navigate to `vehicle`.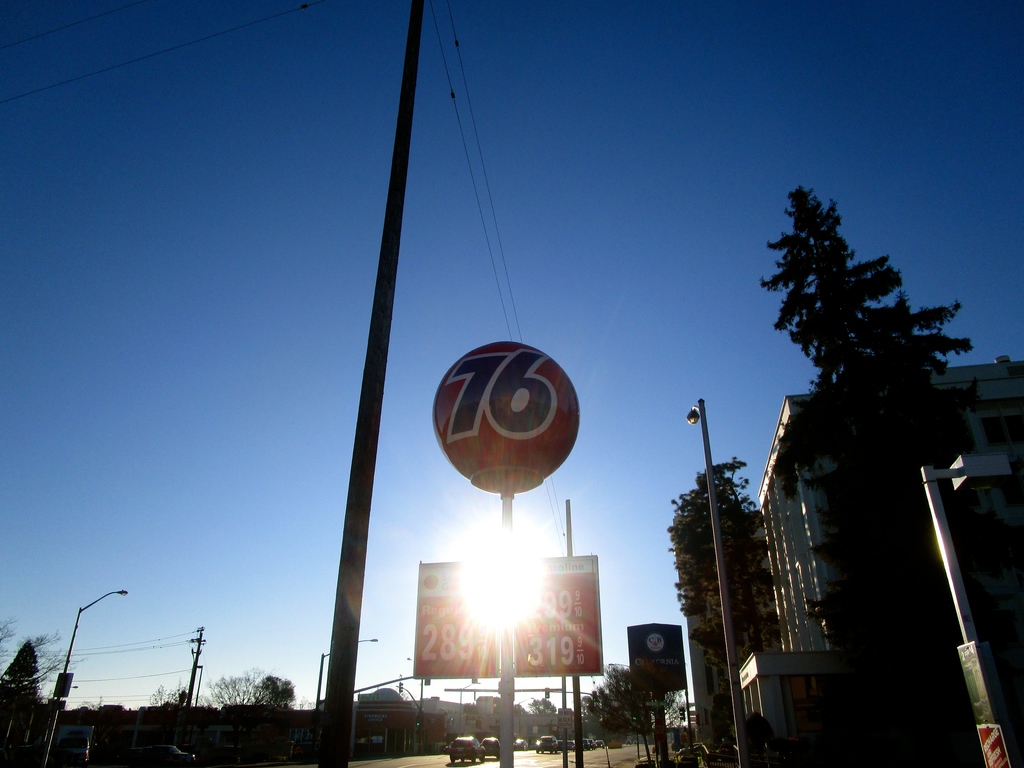
Navigation target: 139:744:205:767.
